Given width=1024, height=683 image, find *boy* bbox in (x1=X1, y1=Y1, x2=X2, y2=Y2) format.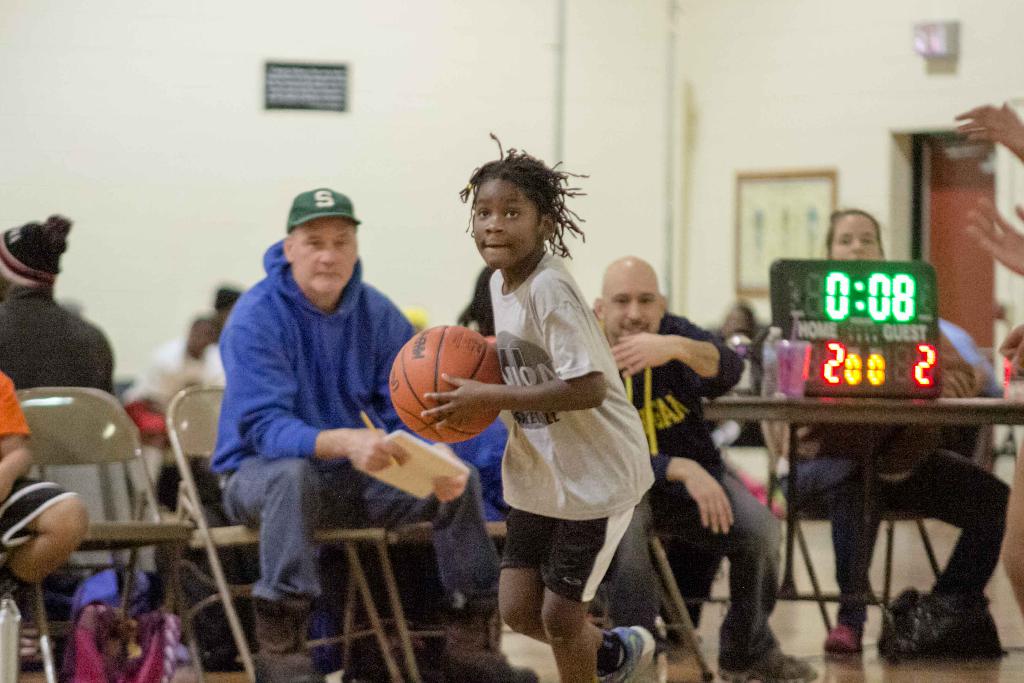
(x1=415, y1=157, x2=662, y2=671).
